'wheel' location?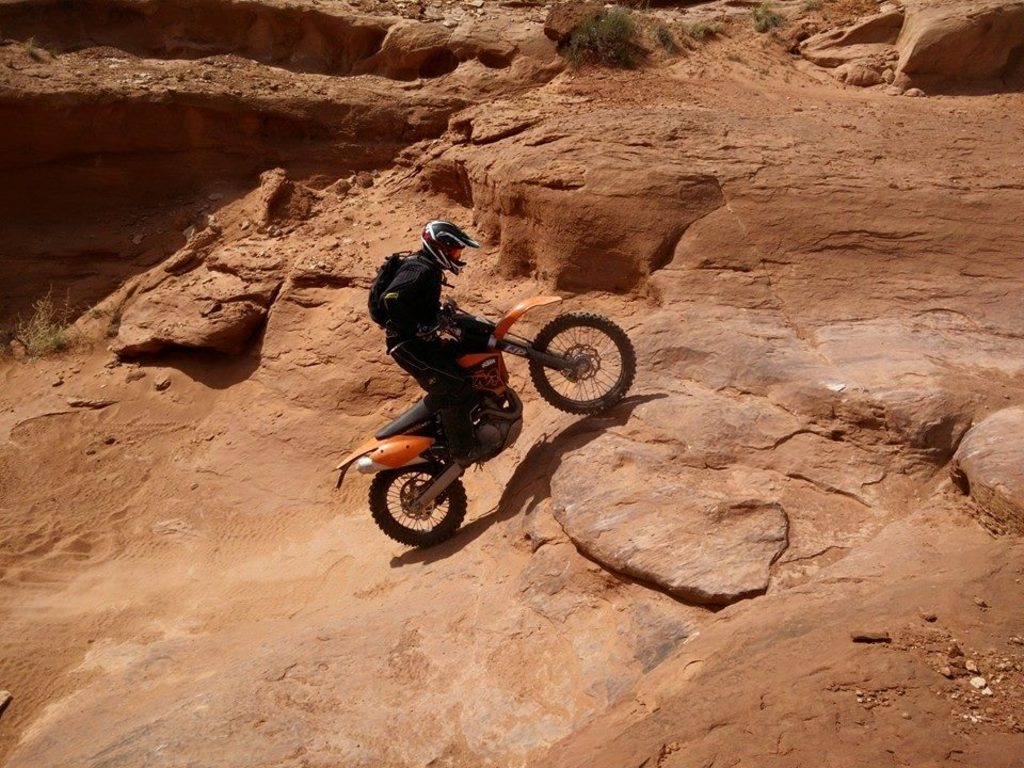
crop(526, 308, 639, 416)
